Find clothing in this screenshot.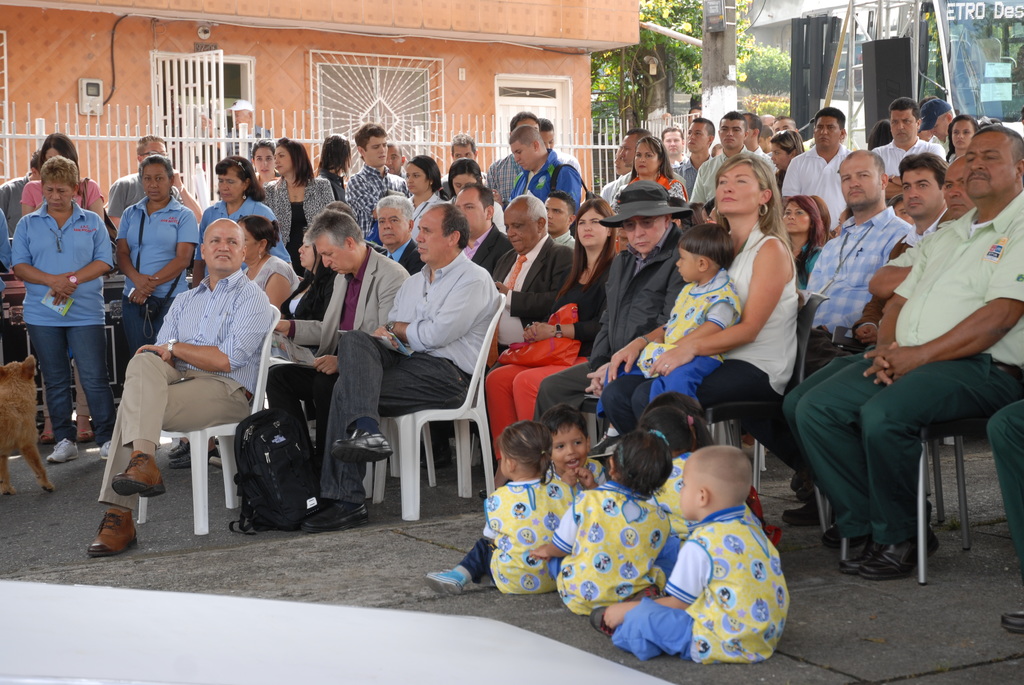
The bounding box for clothing is <region>550, 474, 675, 615</region>.
